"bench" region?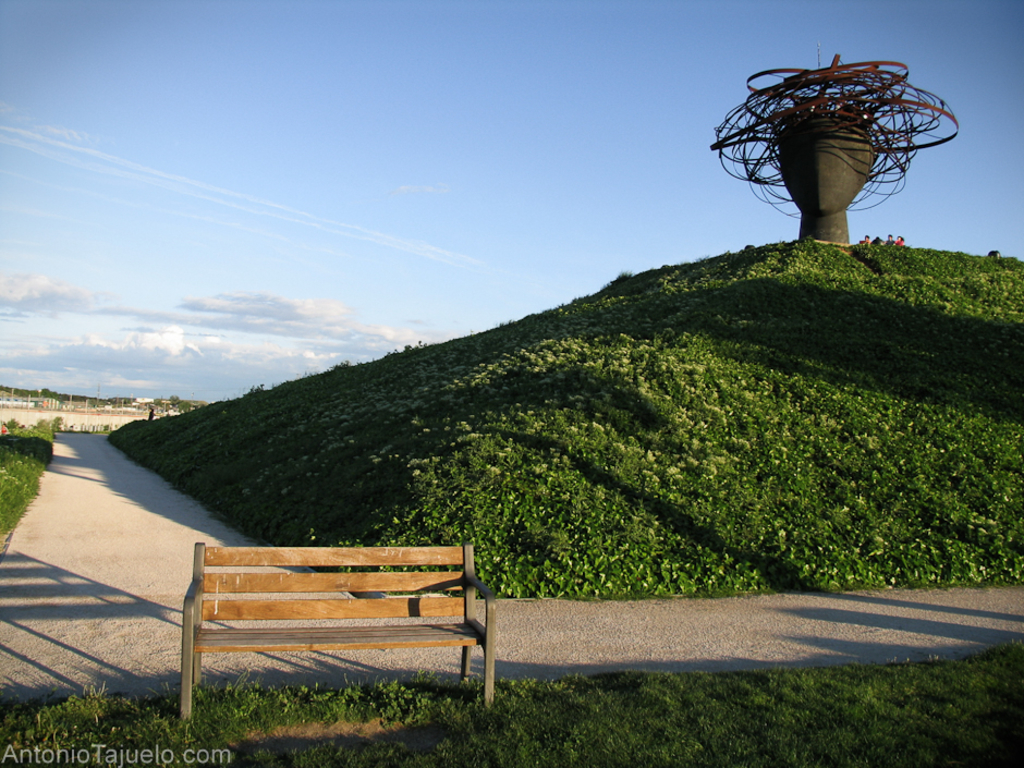
178, 554, 496, 727
